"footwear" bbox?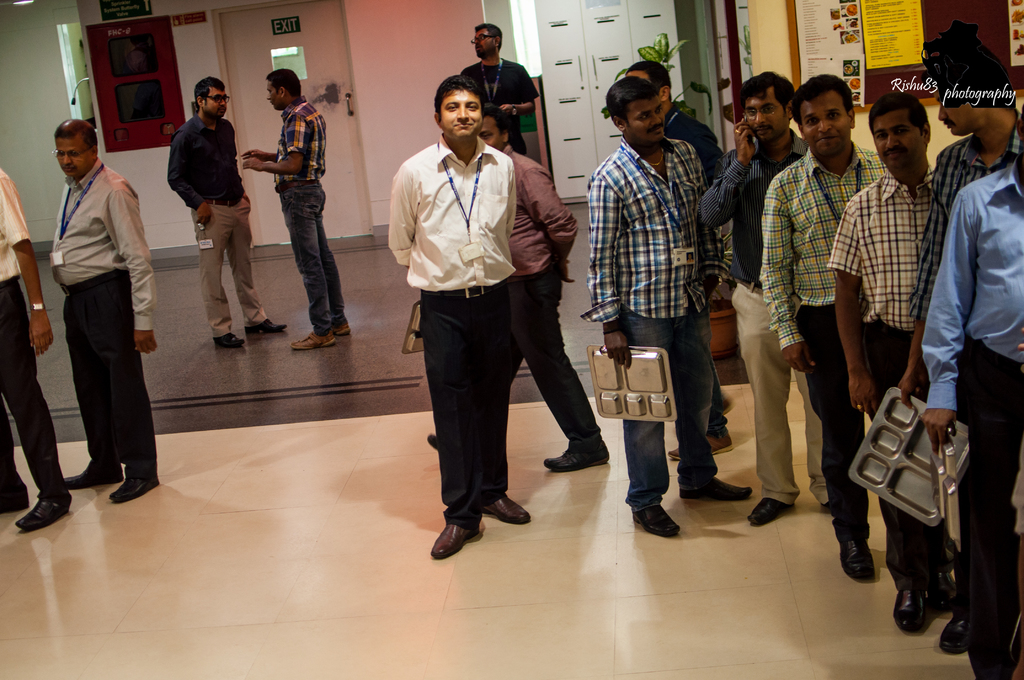
[0, 473, 26, 515]
